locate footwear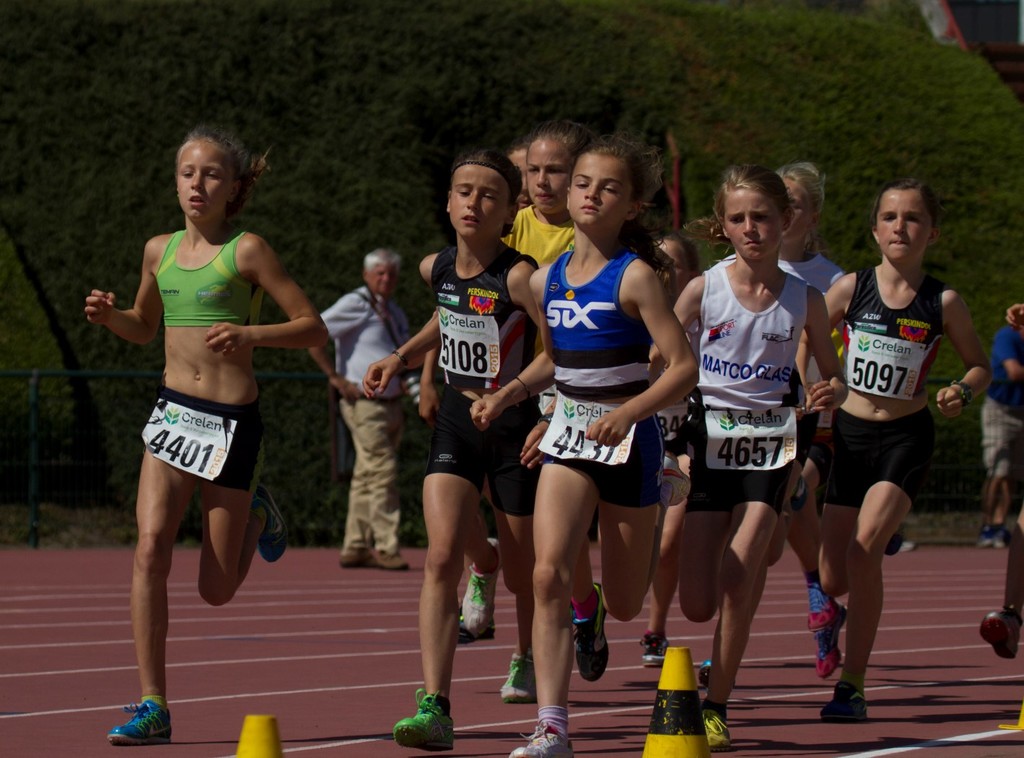
(457, 536, 507, 637)
